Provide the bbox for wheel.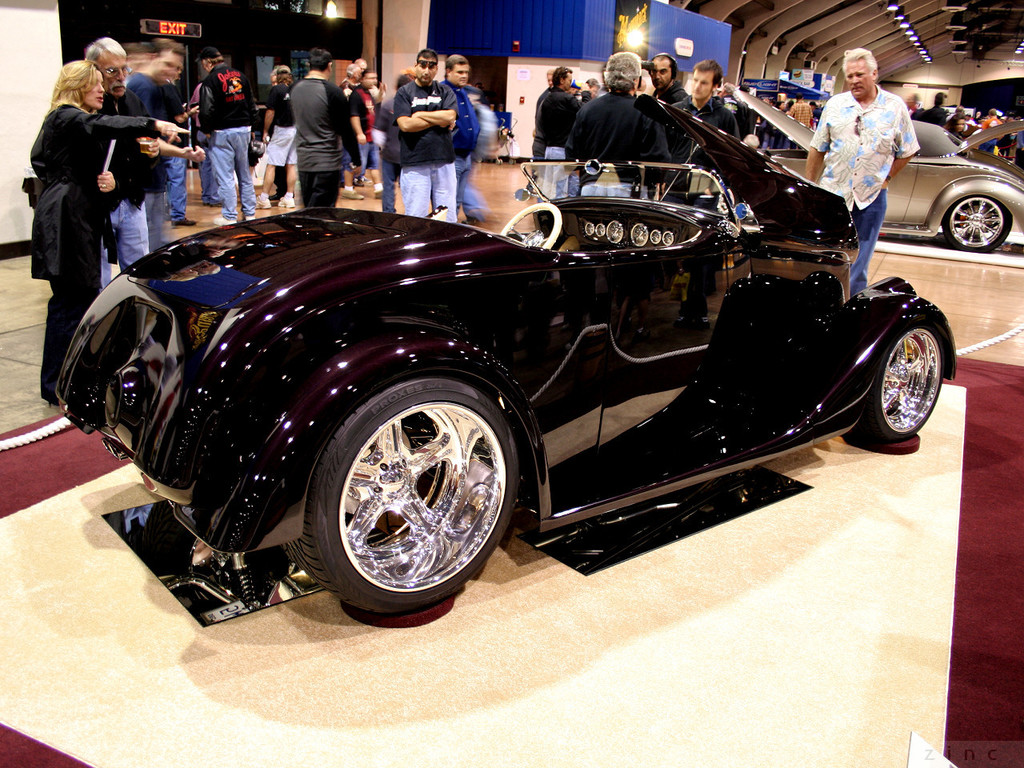
{"left": 861, "top": 308, "right": 947, "bottom": 450}.
